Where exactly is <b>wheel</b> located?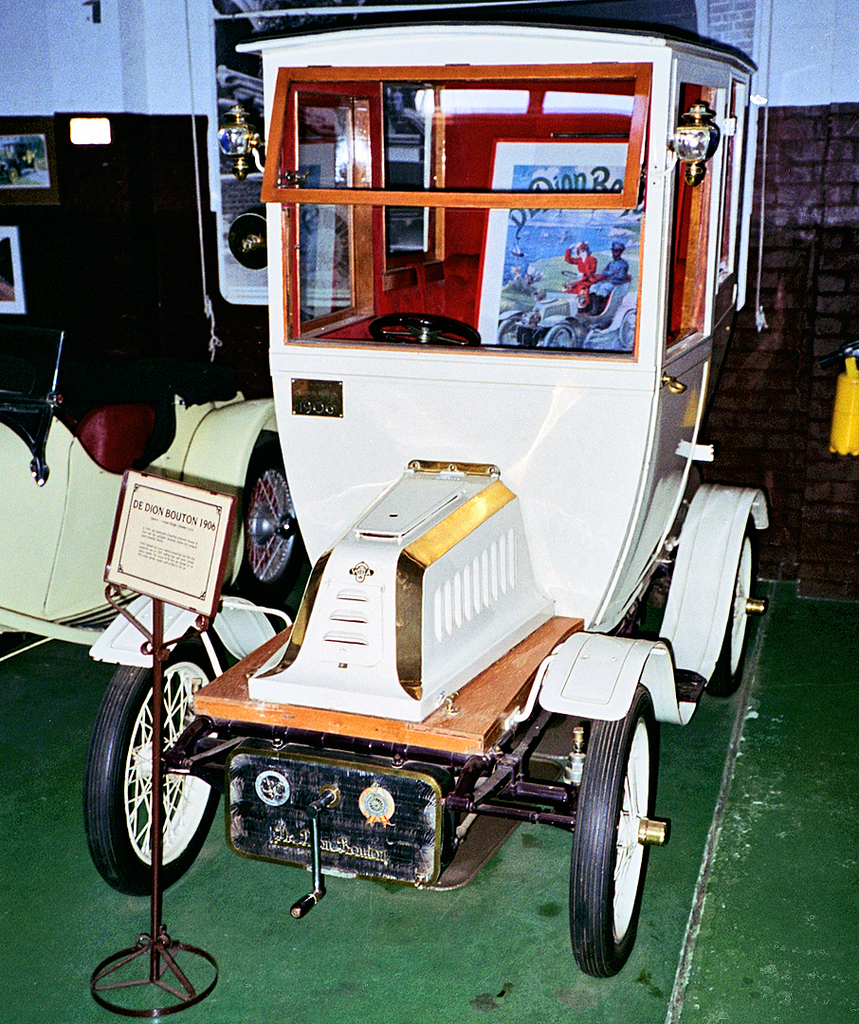
Its bounding box is [78,627,223,889].
